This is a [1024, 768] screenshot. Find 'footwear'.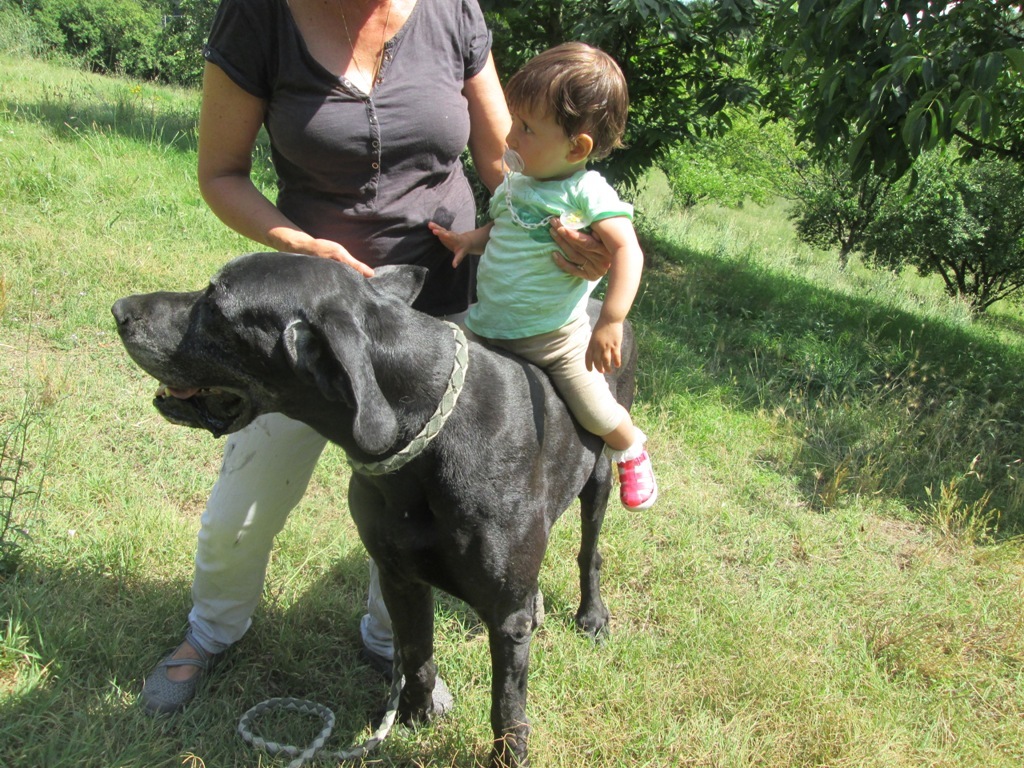
Bounding box: (363,626,407,696).
